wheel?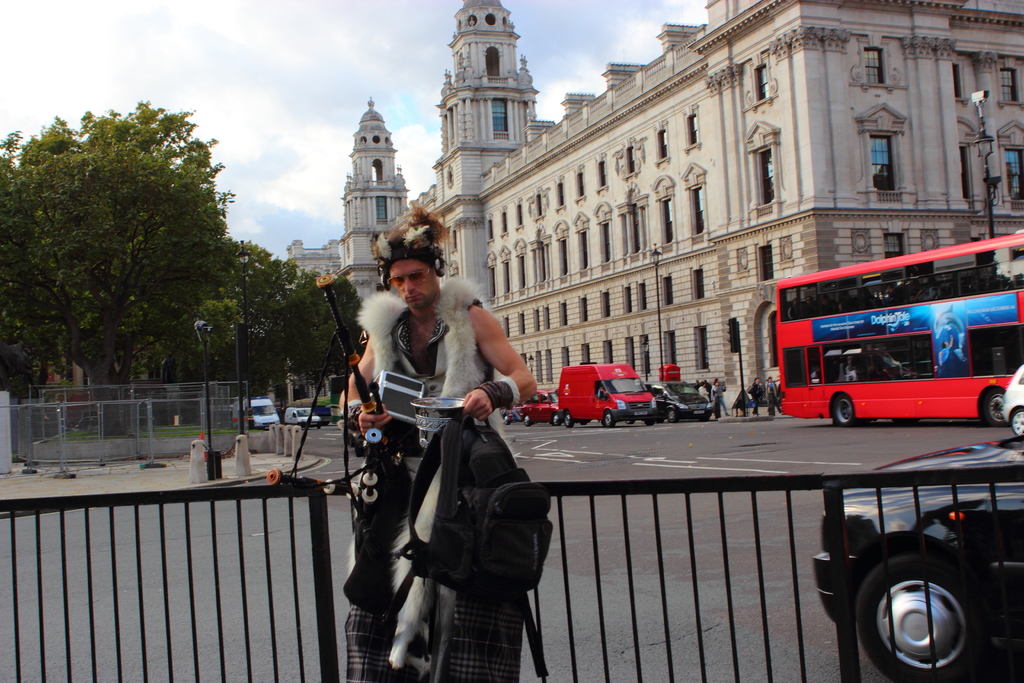
(602, 411, 614, 426)
